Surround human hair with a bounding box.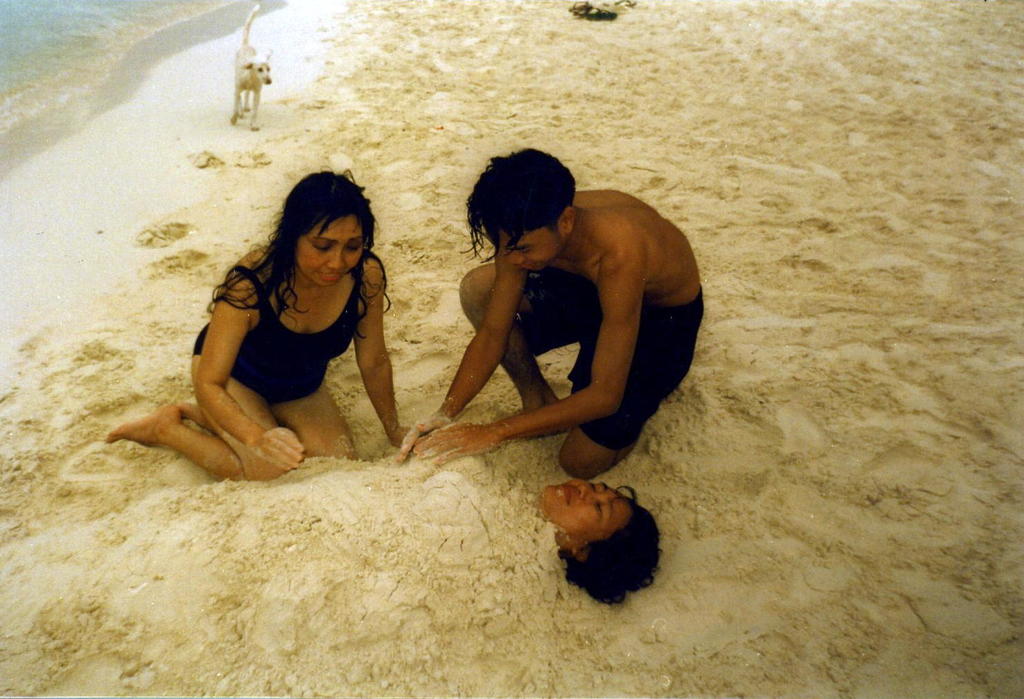
x1=465 y1=151 x2=574 y2=260.
